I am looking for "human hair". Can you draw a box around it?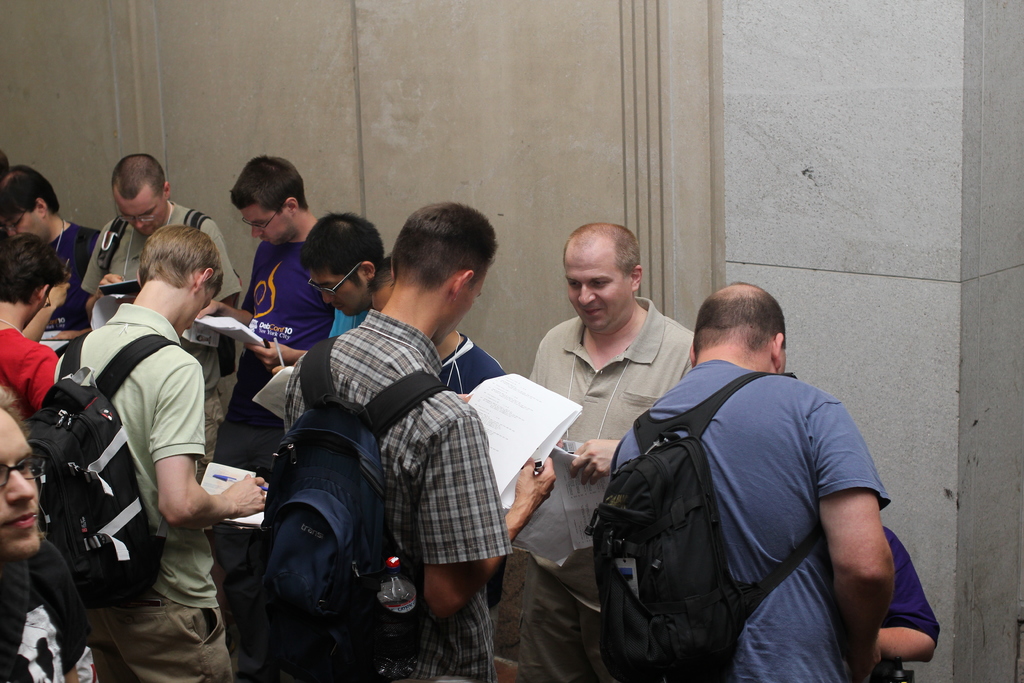
Sure, the bounding box is [x1=107, y1=151, x2=166, y2=202].
